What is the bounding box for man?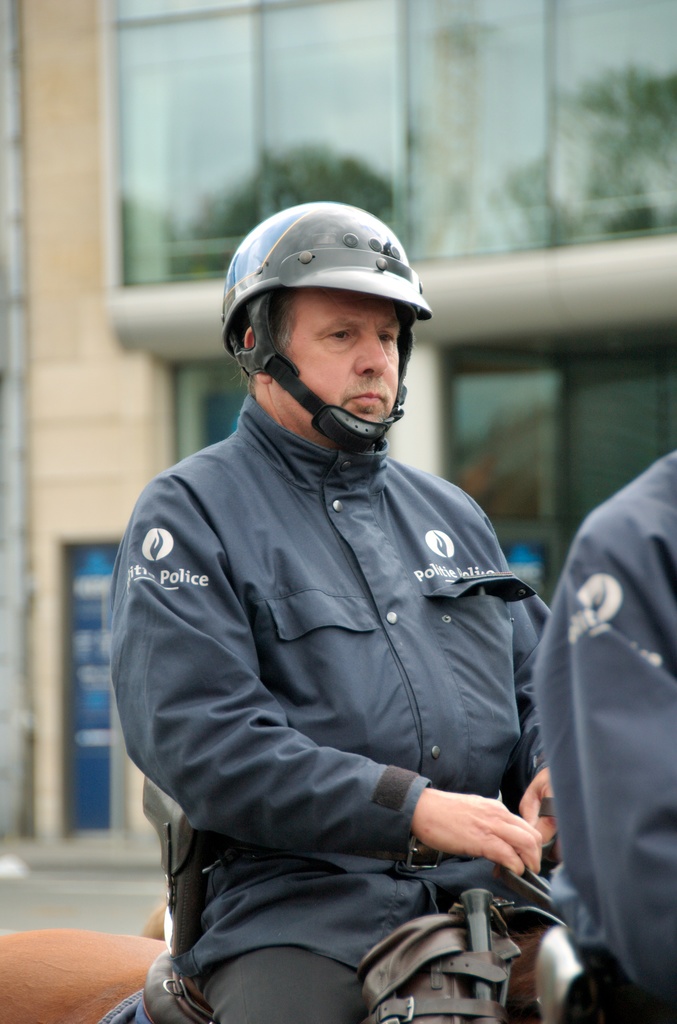
[x1=519, y1=420, x2=676, y2=1023].
